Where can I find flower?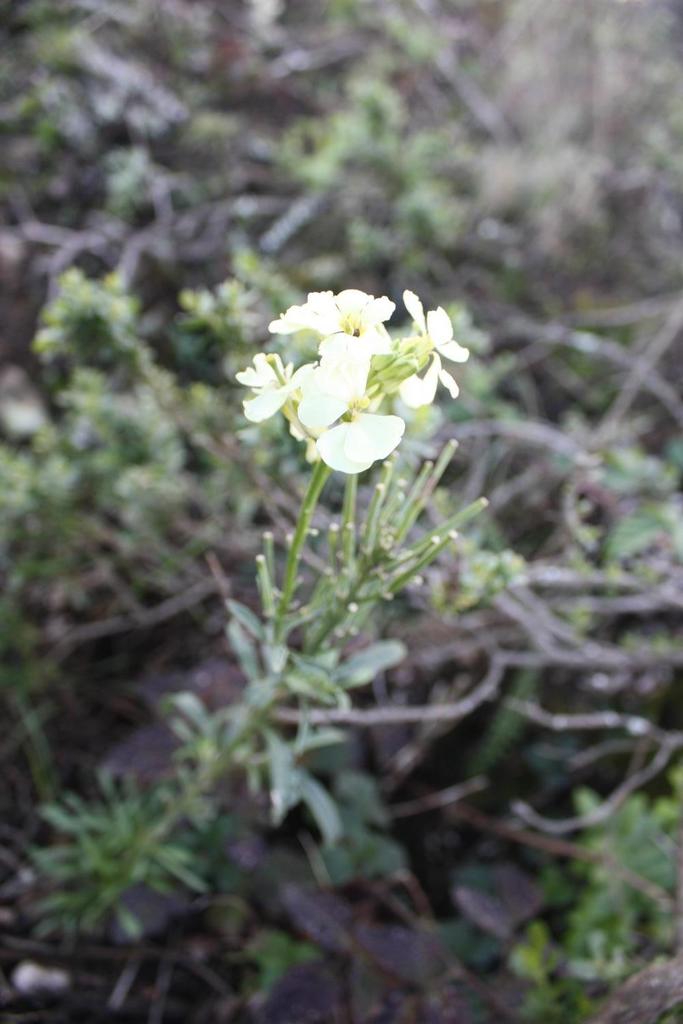
You can find it at (262, 291, 385, 335).
